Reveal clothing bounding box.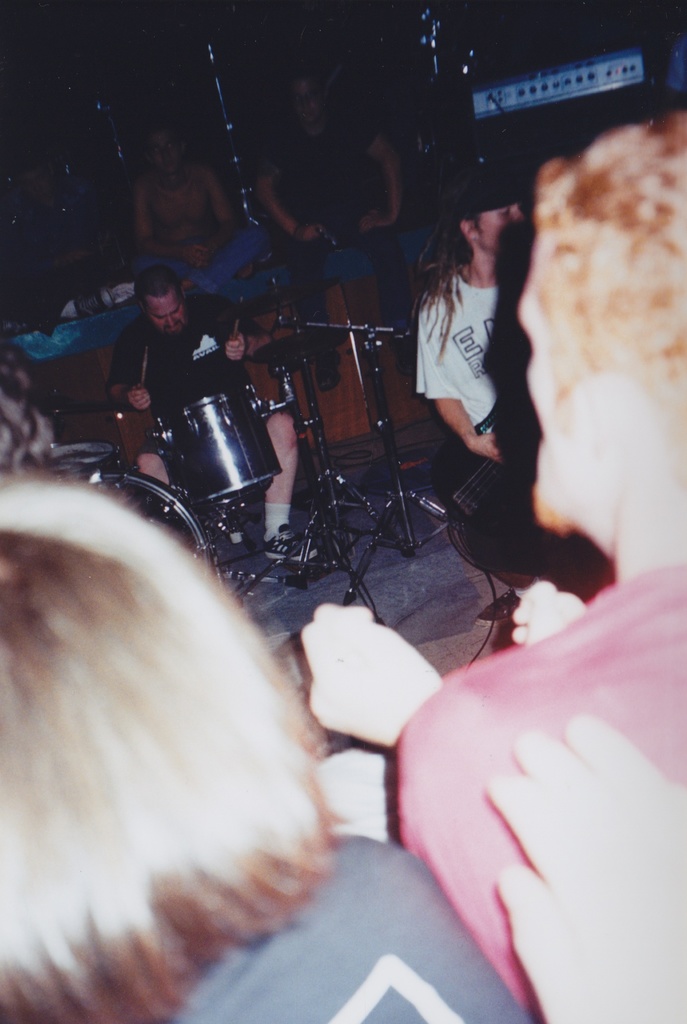
Revealed: [left=165, top=830, right=529, bottom=1023].
